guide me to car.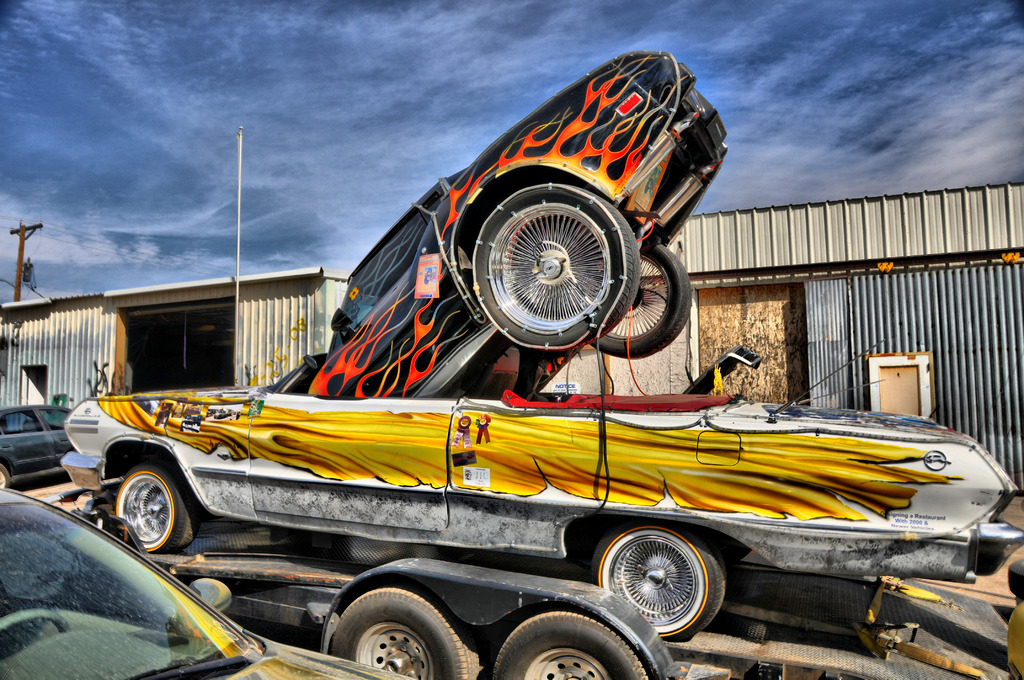
Guidance: box(0, 487, 417, 679).
